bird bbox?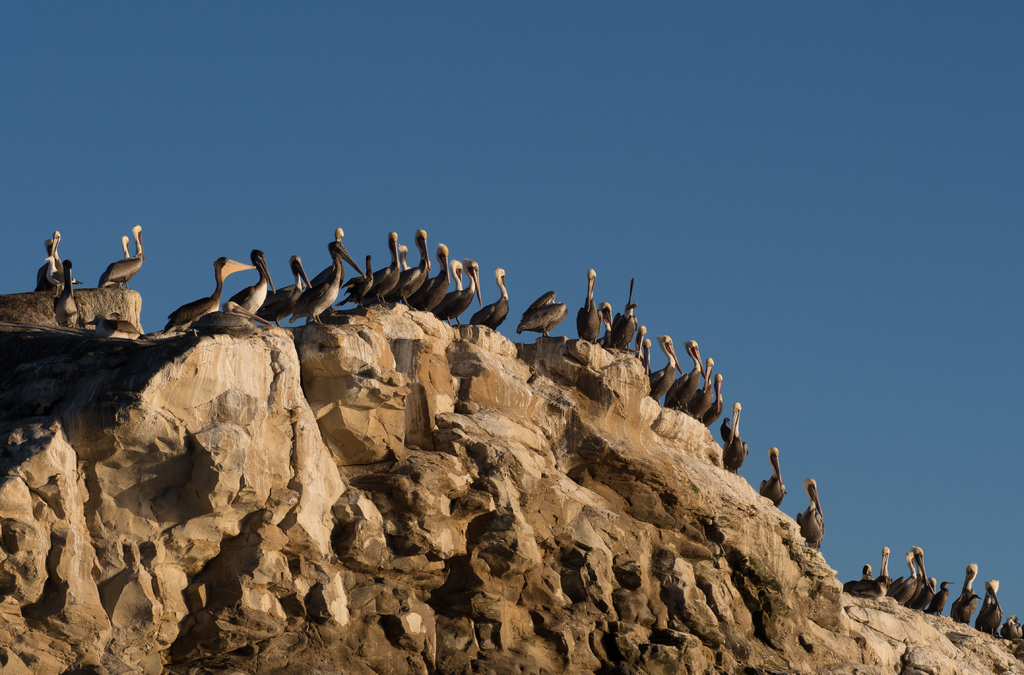
box(613, 282, 636, 352)
